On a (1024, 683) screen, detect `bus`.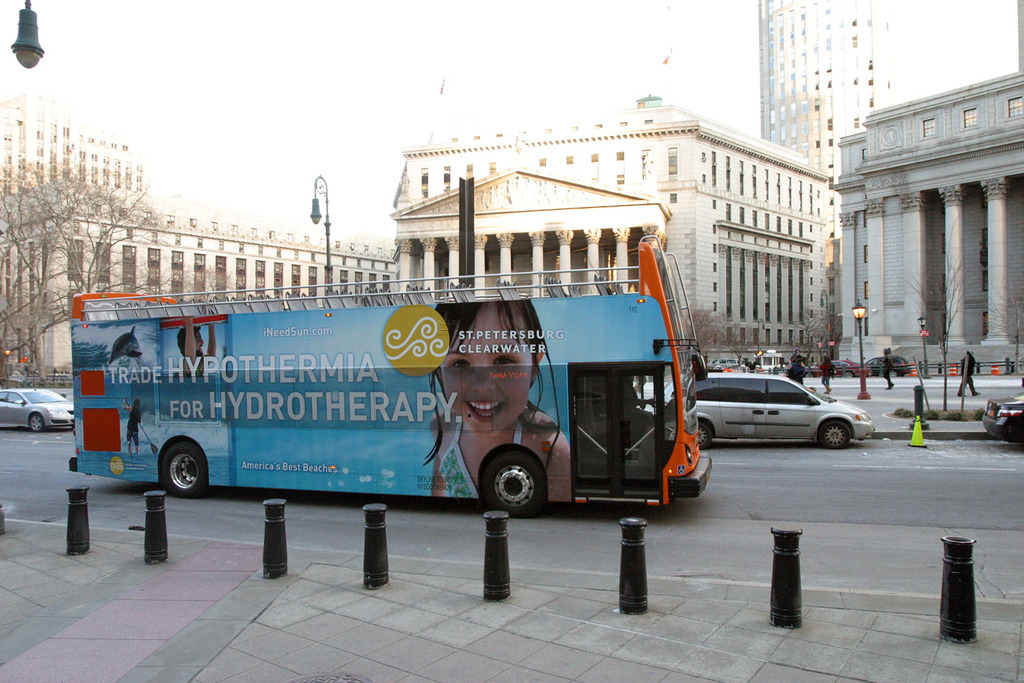
box(63, 229, 714, 516).
